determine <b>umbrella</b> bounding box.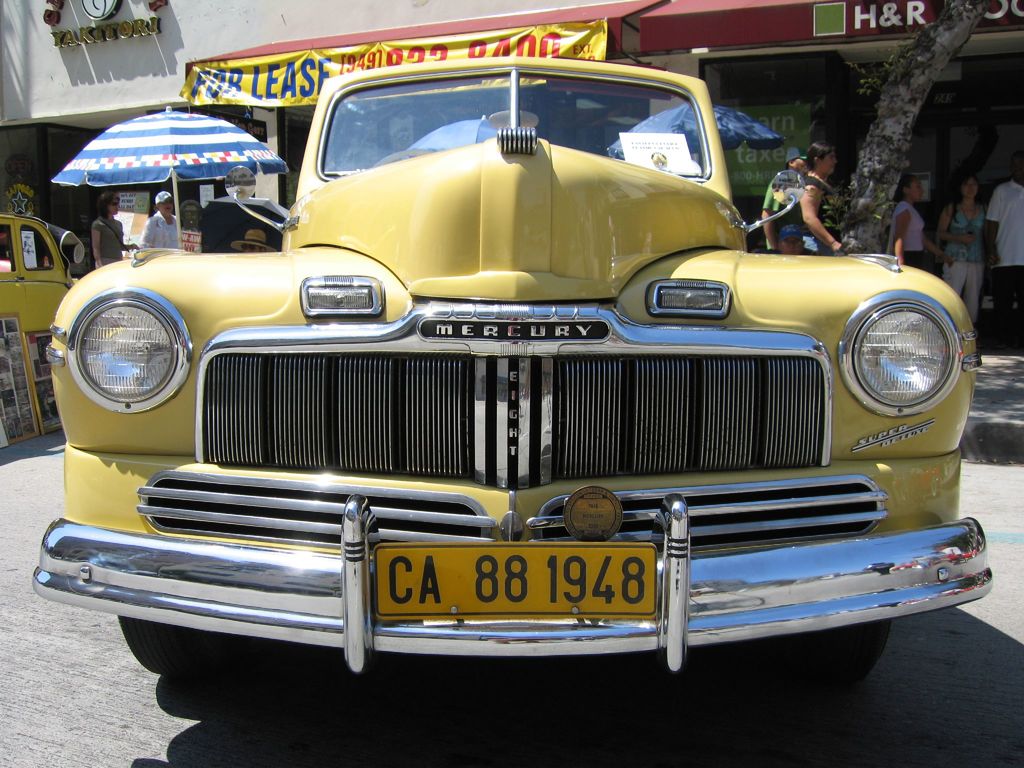
Determined: [52,109,287,248].
